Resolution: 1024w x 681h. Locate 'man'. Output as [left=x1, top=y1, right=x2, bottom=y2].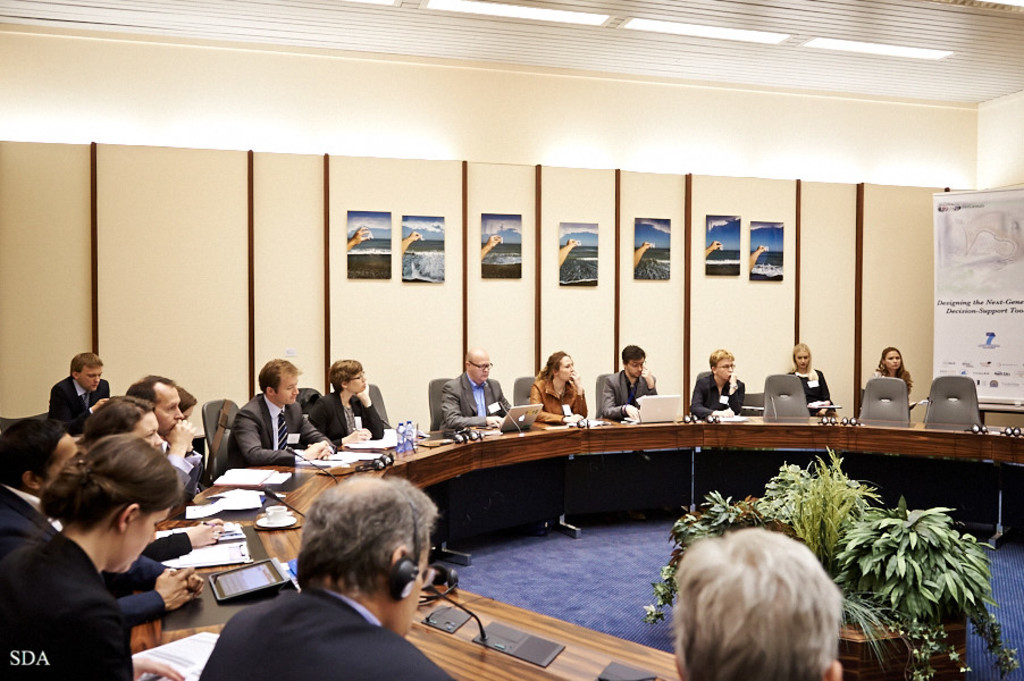
[left=439, top=348, right=518, bottom=432].
